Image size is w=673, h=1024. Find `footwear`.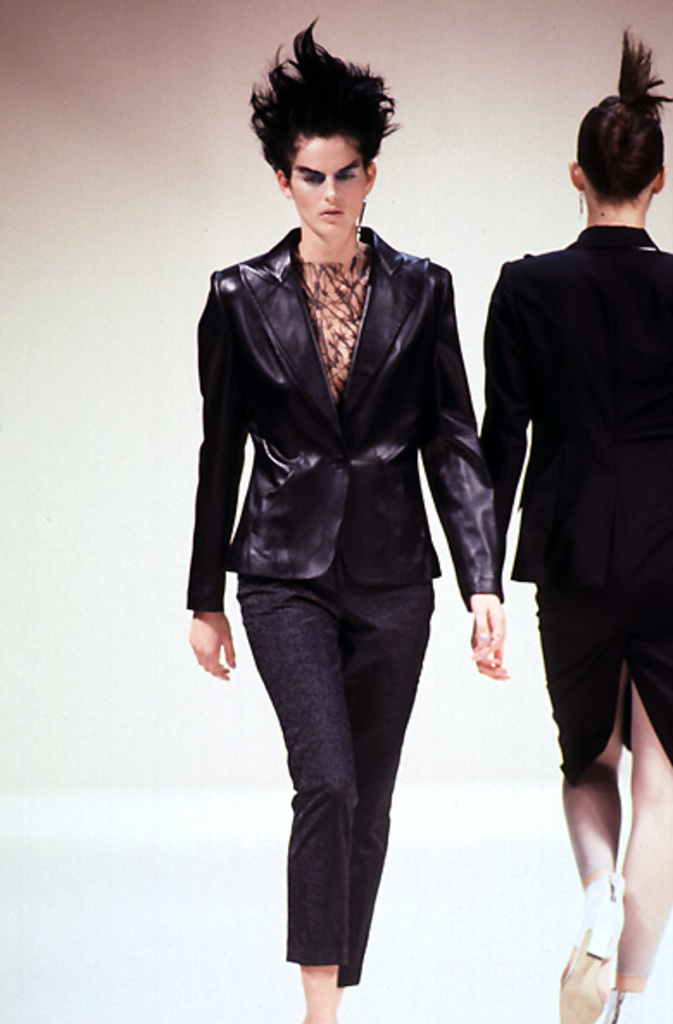
crop(556, 869, 628, 1022).
